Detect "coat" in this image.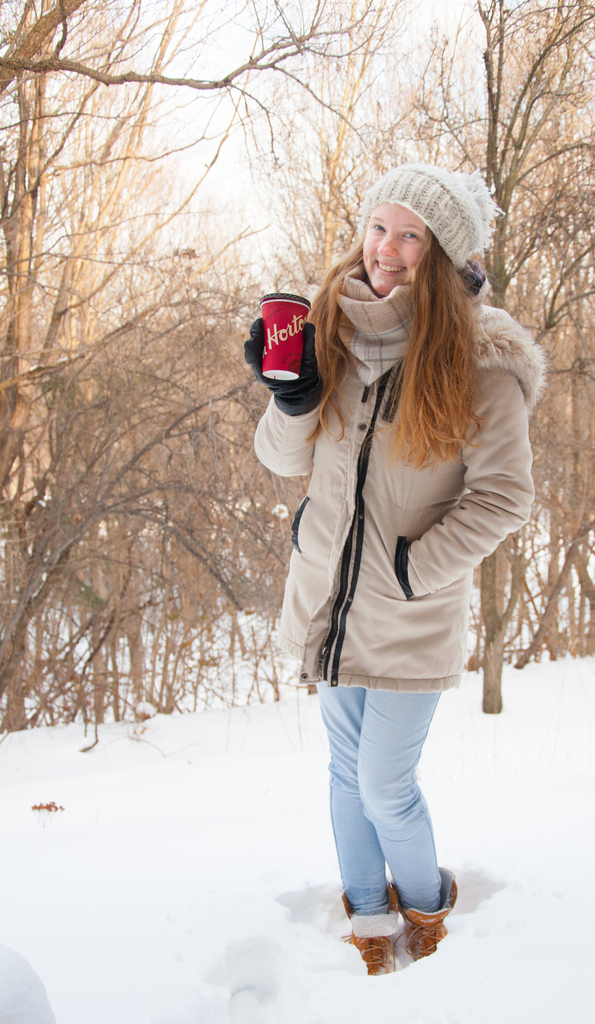
Detection: [258,209,531,756].
